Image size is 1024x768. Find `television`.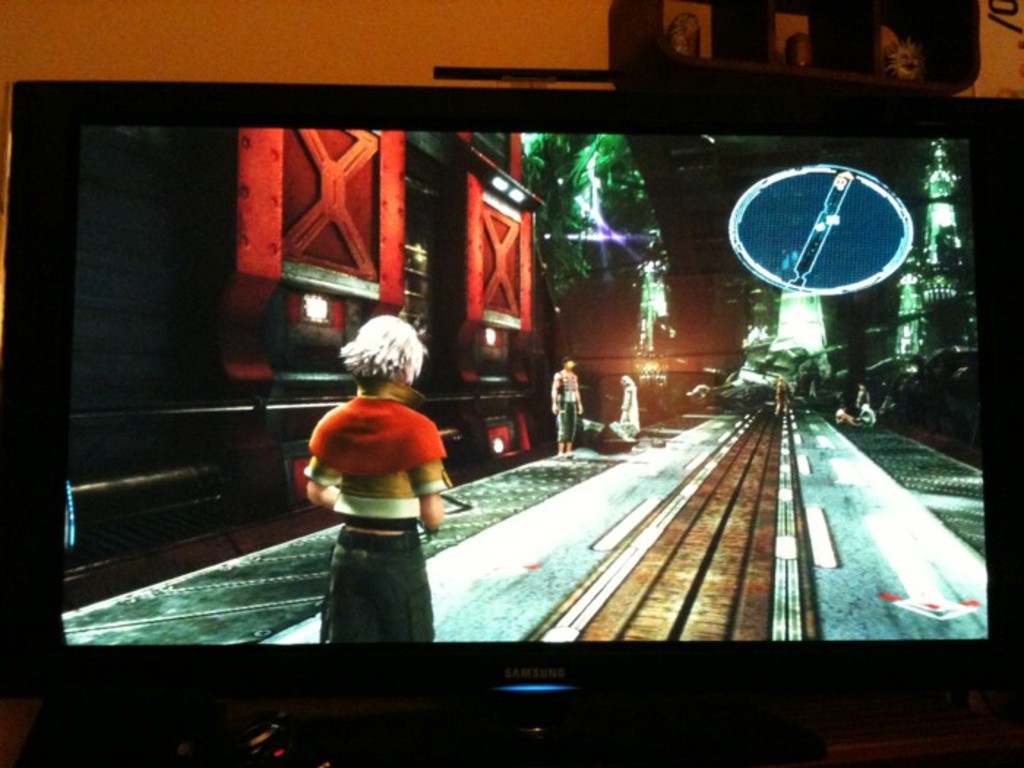
x1=0, y1=80, x2=1023, y2=767.
